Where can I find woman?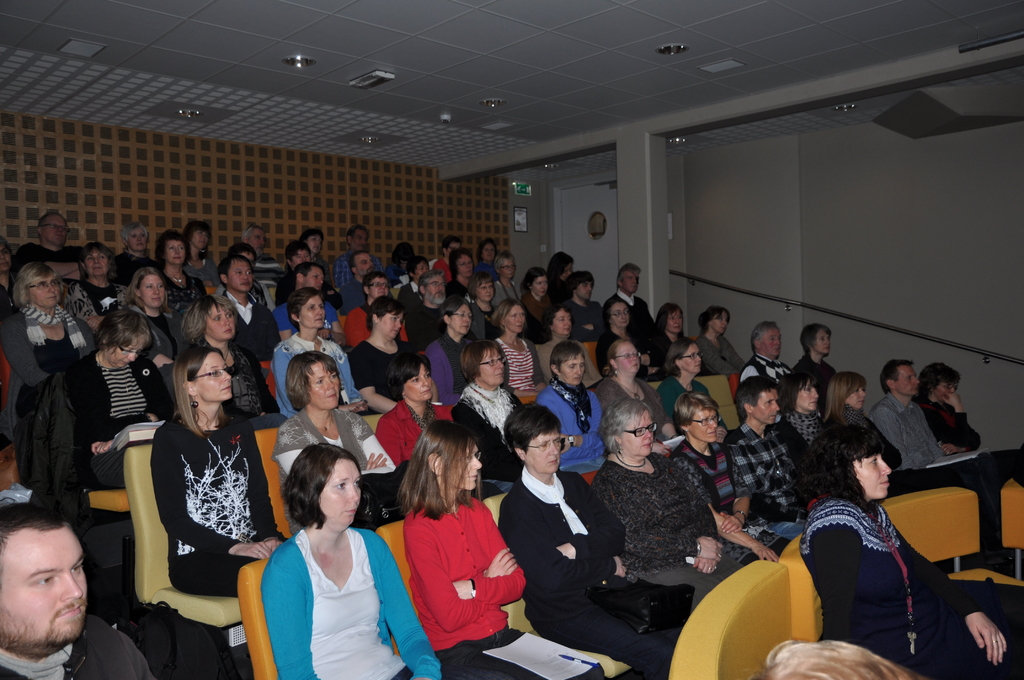
You can find it at region(422, 302, 481, 397).
